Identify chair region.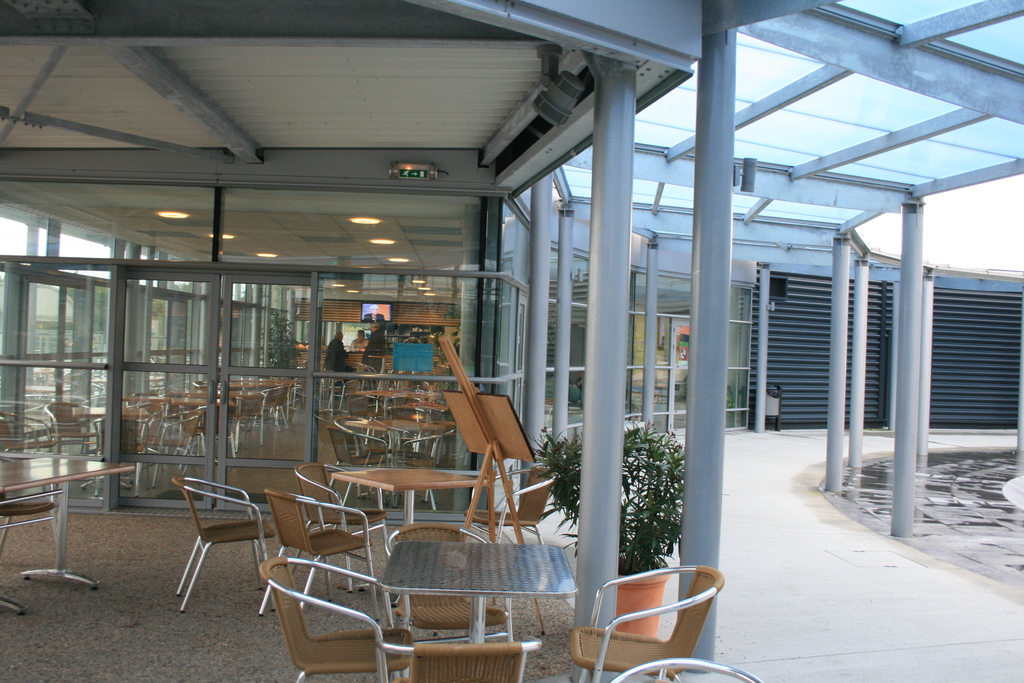
Region: bbox=[259, 488, 387, 623].
